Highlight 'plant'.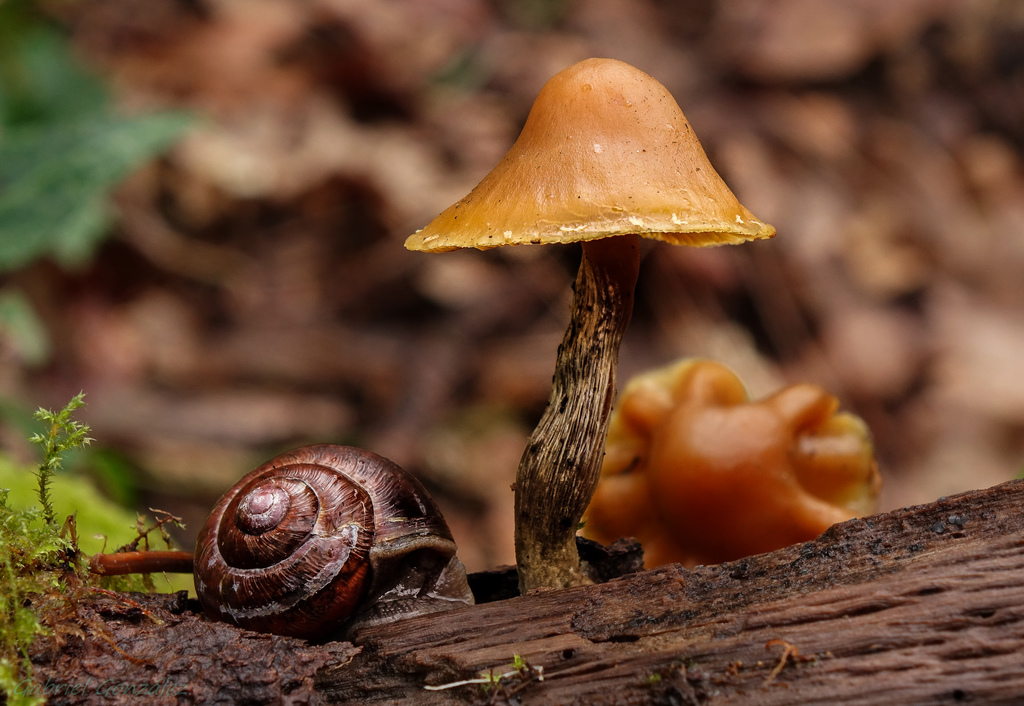
Highlighted region: x1=17, y1=402, x2=94, y2=545.
